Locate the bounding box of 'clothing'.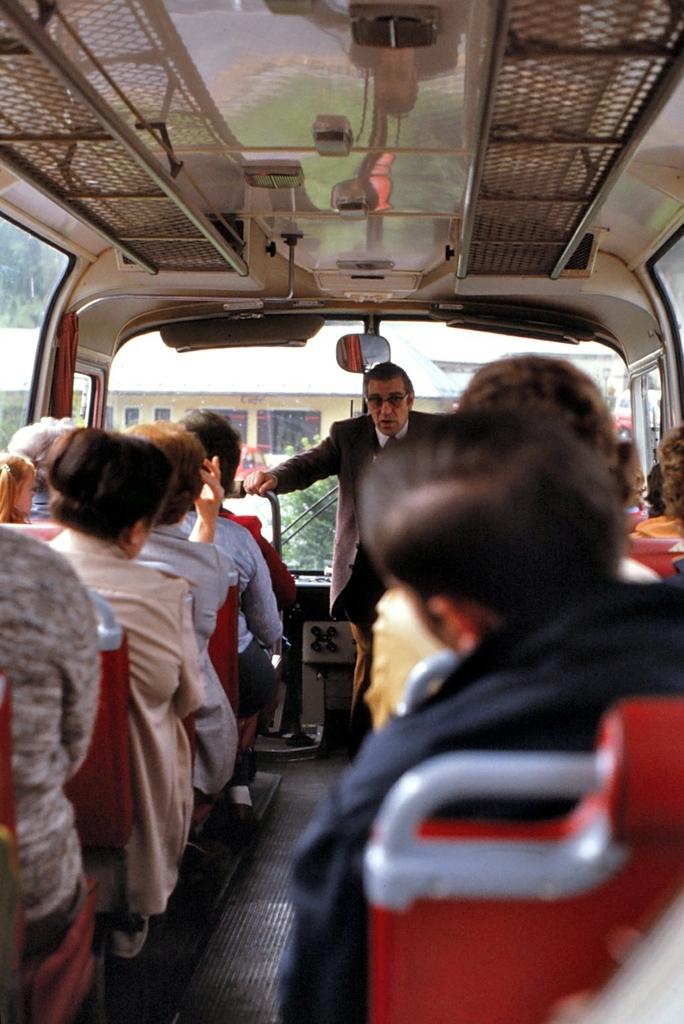
Bounding box: {"x1": 47, "y1": 521, "x2": 203, "y2": 915}.
